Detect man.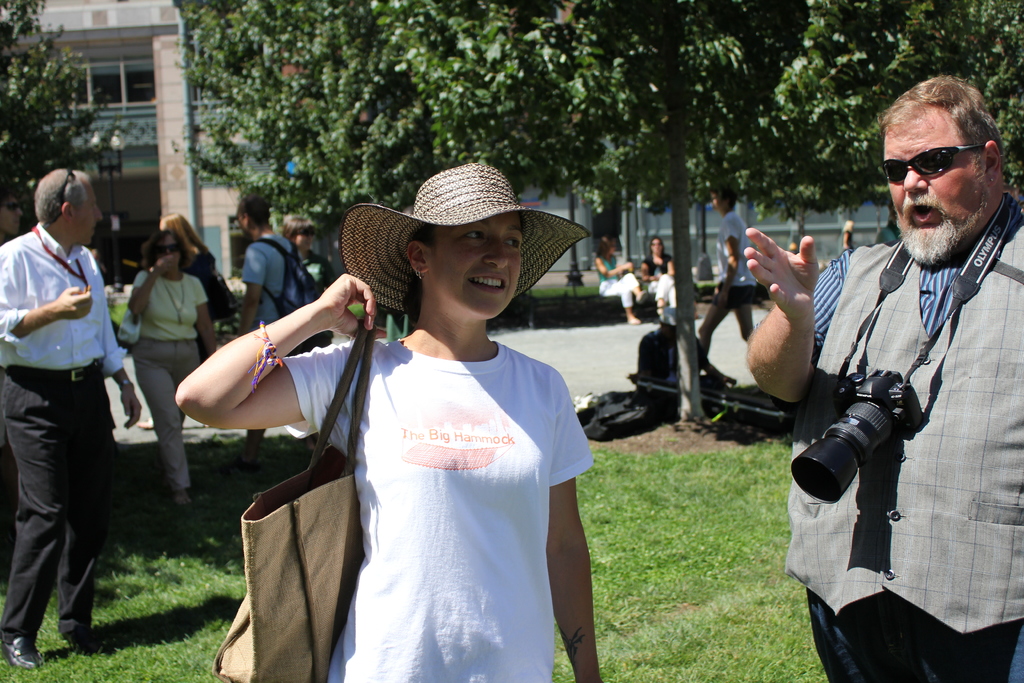
Detected at l=212, t=197, r=343, b=472.
